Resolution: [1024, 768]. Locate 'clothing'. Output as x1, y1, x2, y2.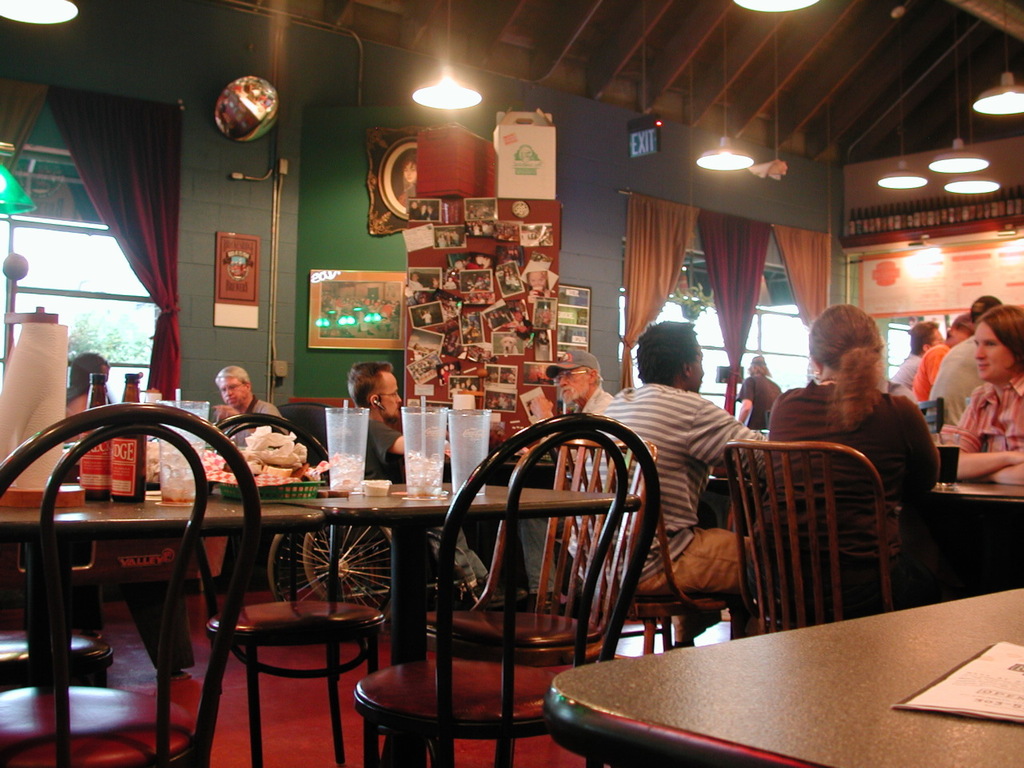
583, 382, 615, 426.
